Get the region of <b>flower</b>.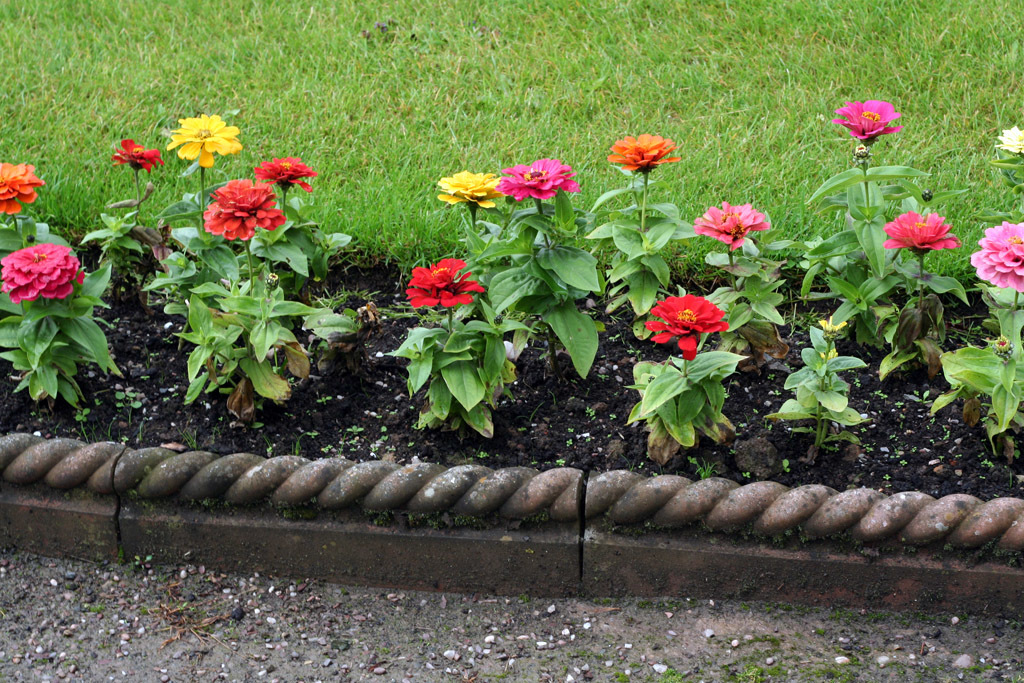
<region>883, 209, 957, 251</region>.
